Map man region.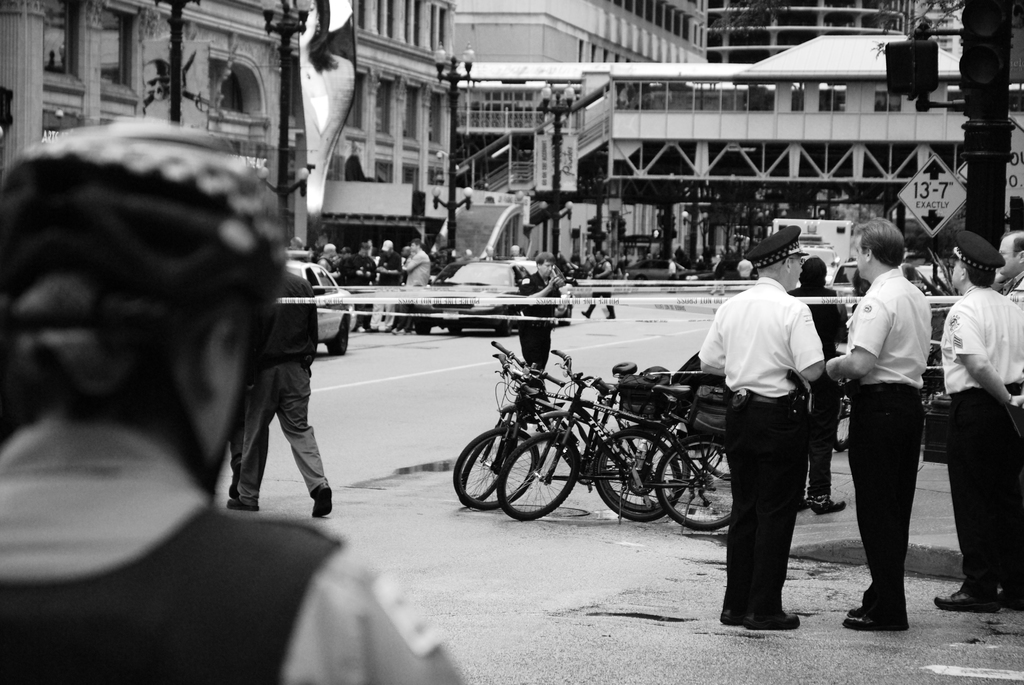
Mapped to box=[698, 224, 835, 627].
